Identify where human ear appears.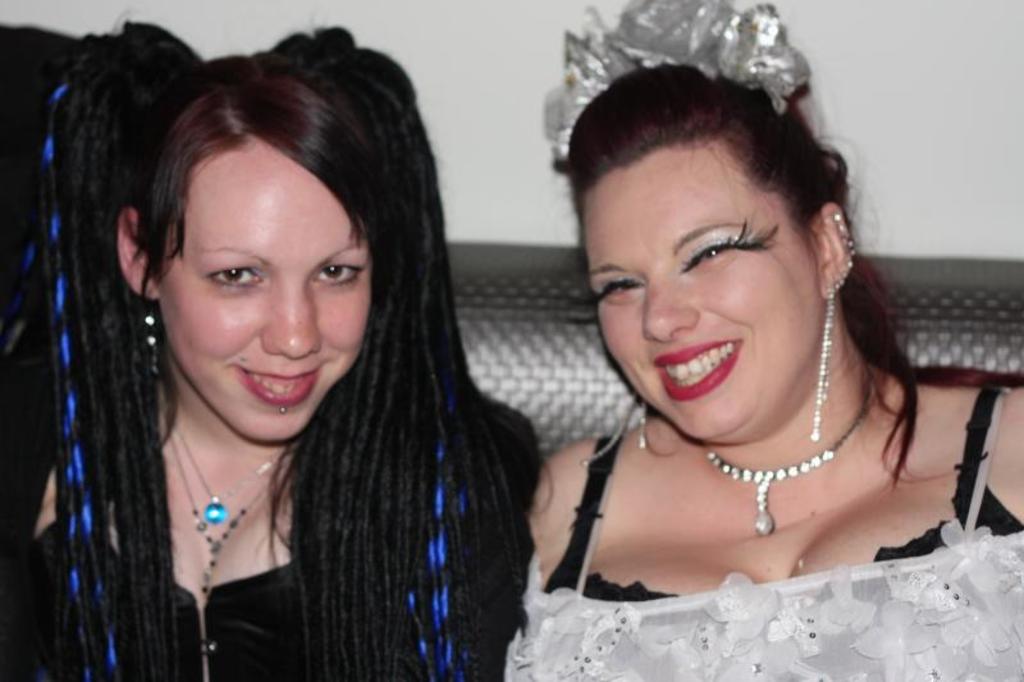
Appears at l=818, t=201, r=854, b=297.
